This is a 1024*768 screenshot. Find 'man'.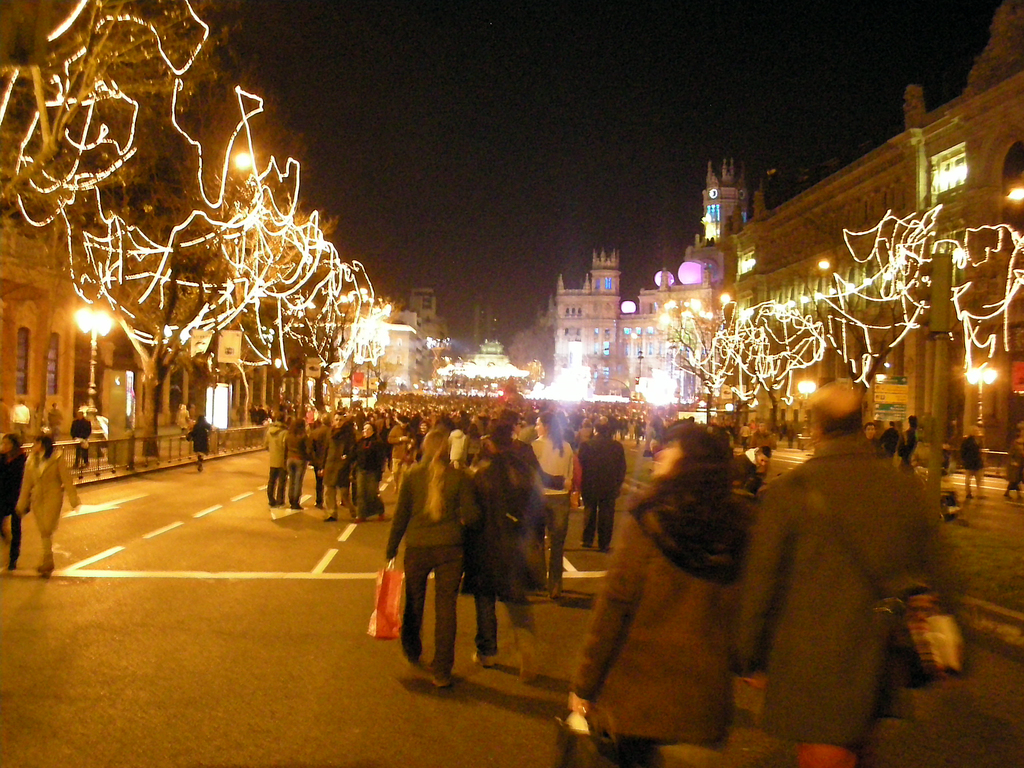
Bounding box: box(43, 401, 67, 441).
